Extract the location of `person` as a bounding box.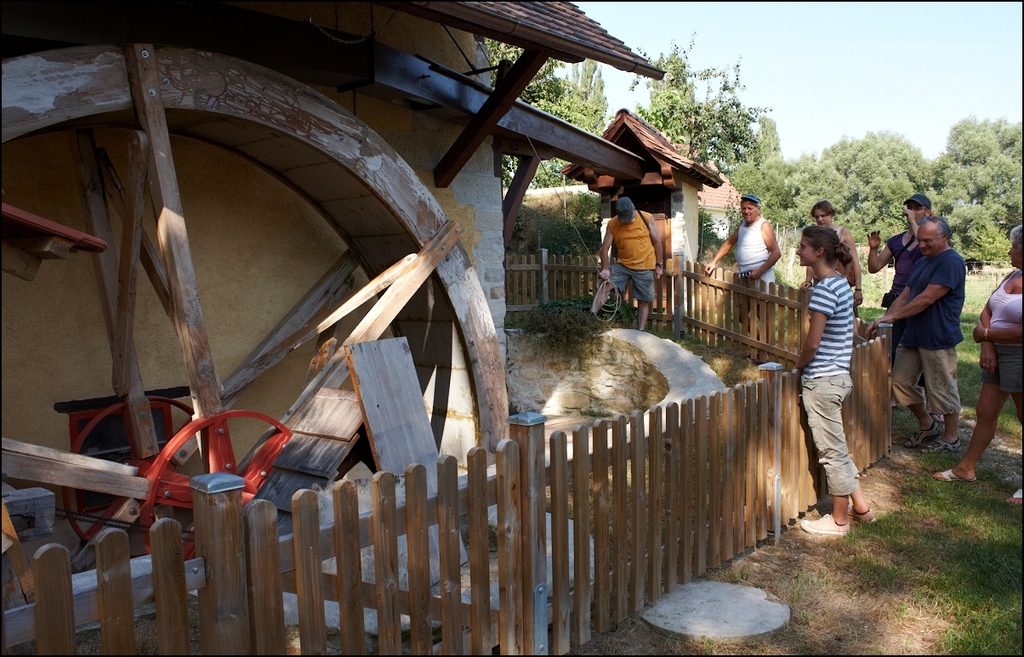
<bbox>796, 195, 874, 320</bbox>.
